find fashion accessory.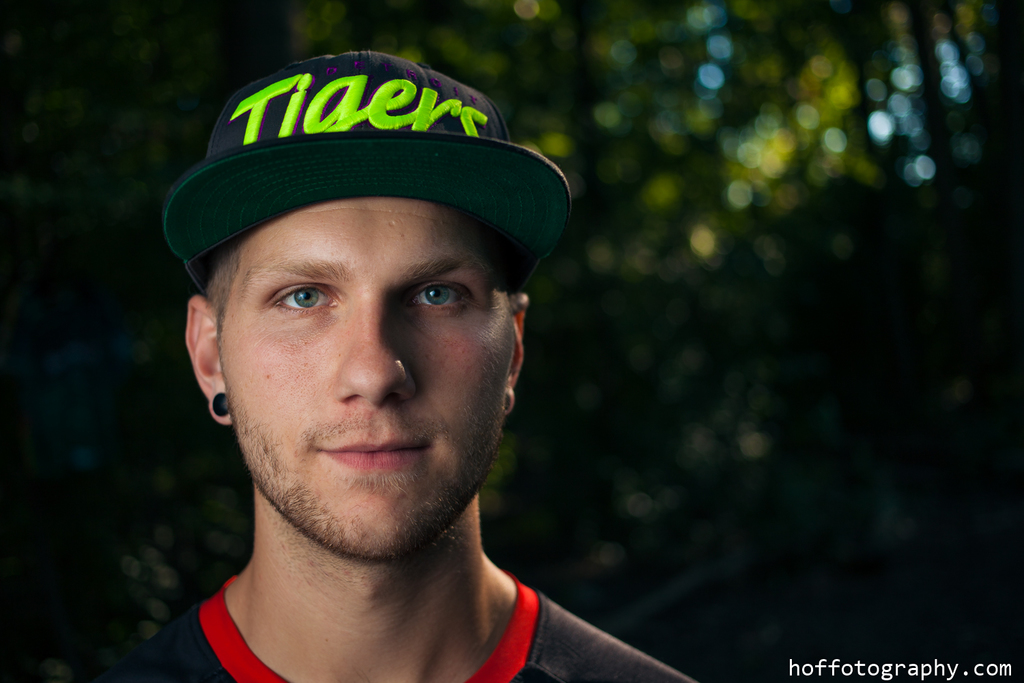
region(209, 393, 230, 418).
